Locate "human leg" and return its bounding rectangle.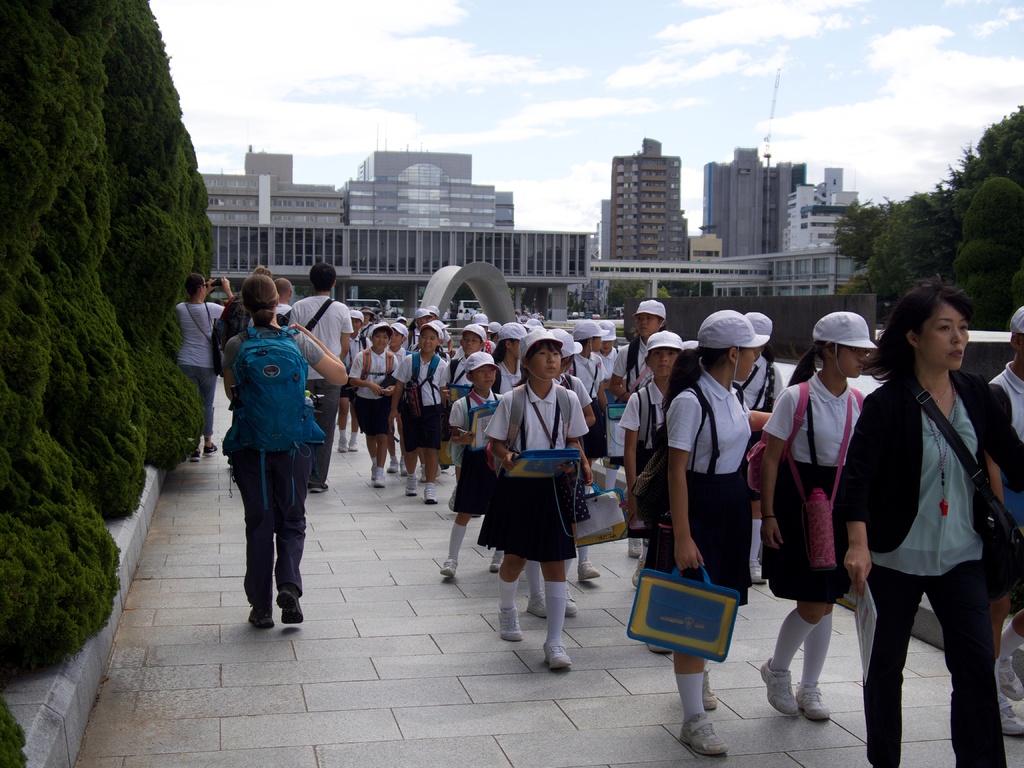
BBox(852, 561, 927, 767).
